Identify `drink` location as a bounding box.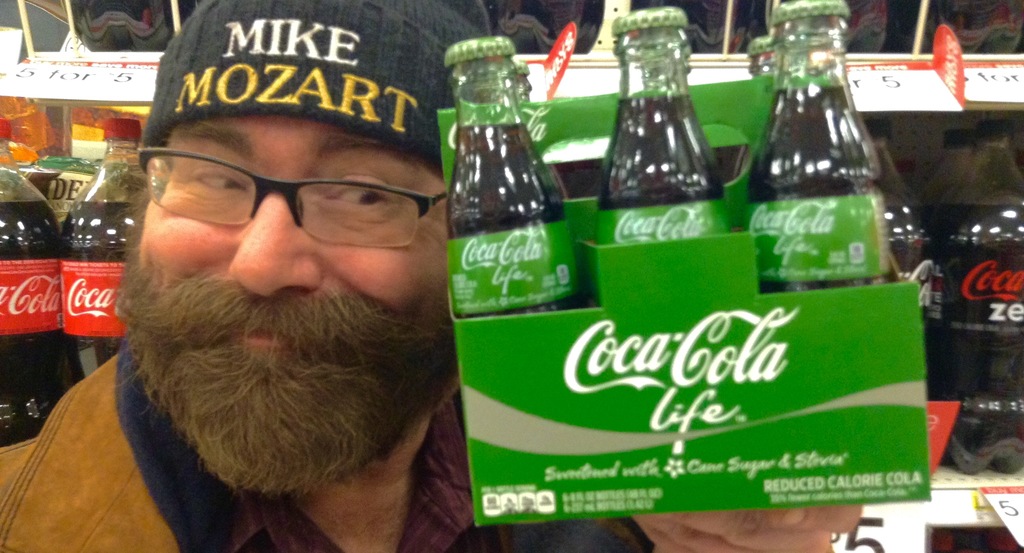
detection(67, 0, 183, 49).
